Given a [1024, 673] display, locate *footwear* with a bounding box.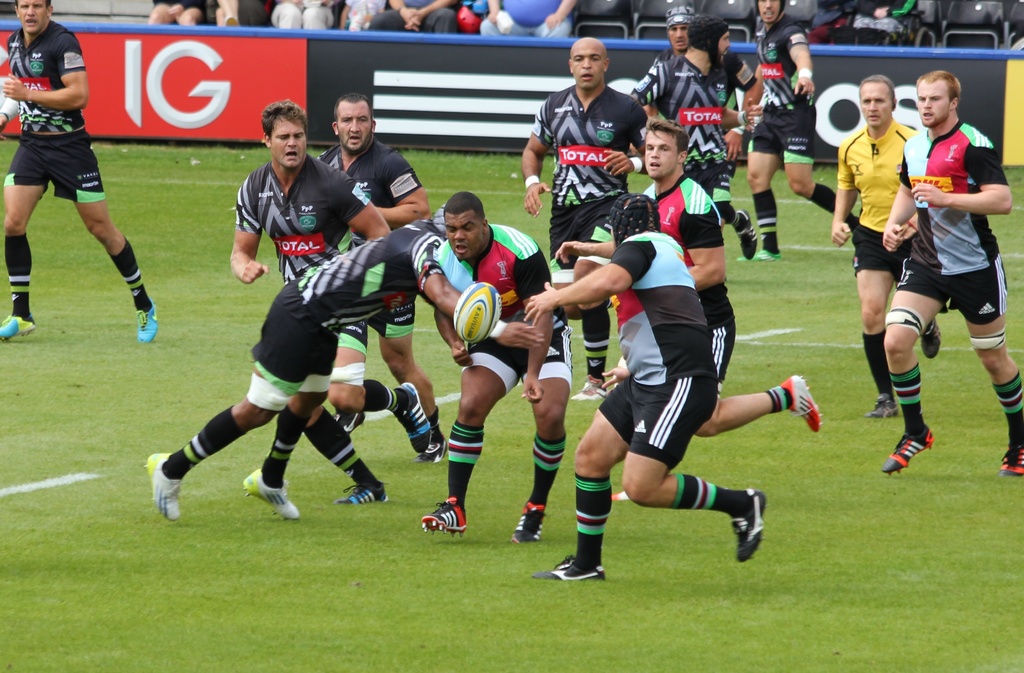
Located: locate(509, 506, 552, 544).
